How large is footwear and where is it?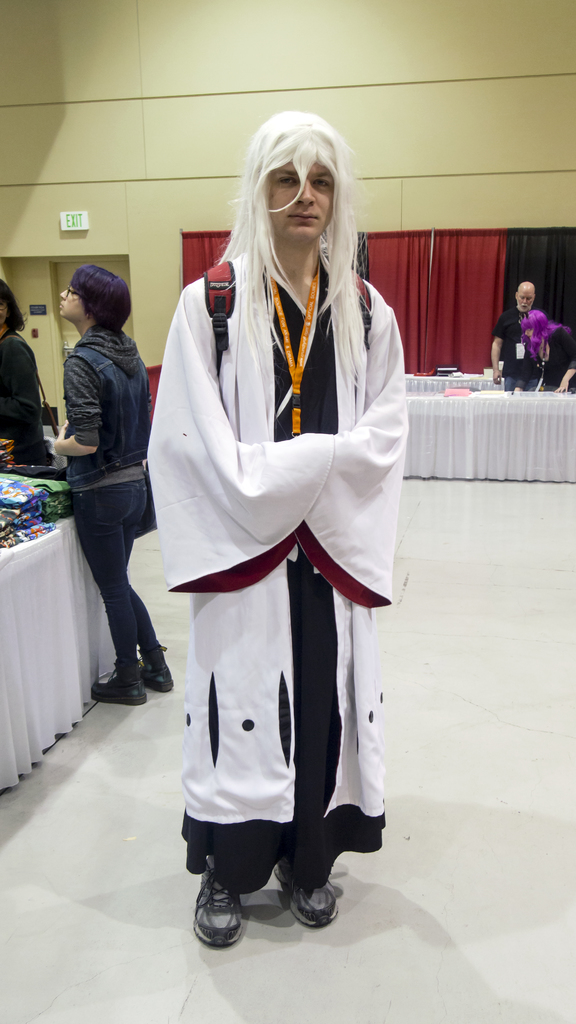
Bounding box: detection(275, 835, 354, 925).
